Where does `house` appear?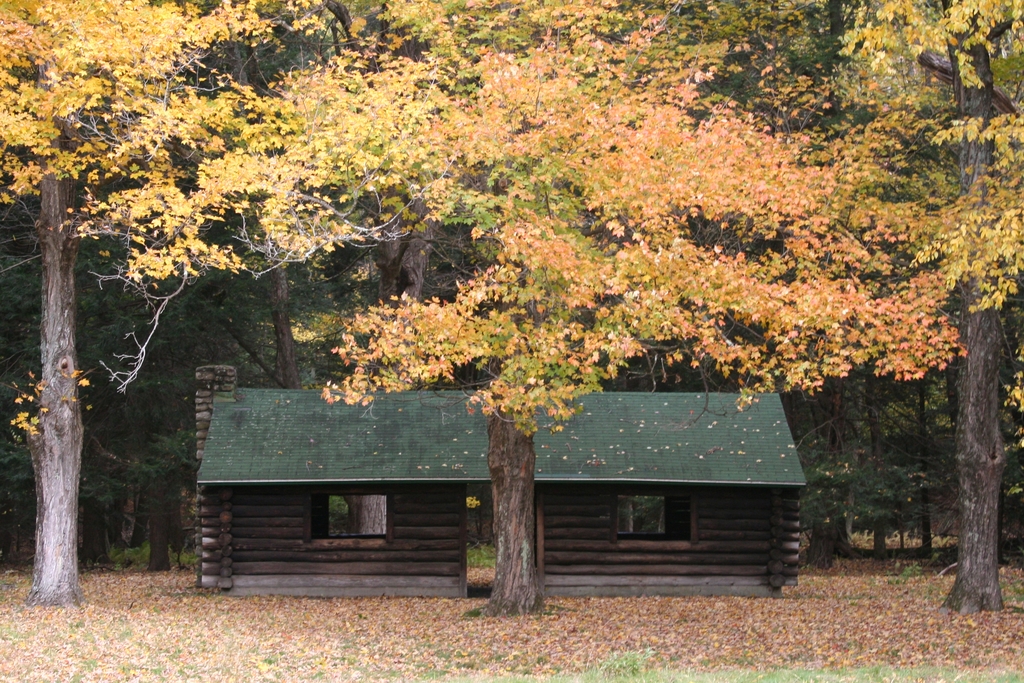
Appears at region(196, 359, 806, 601).
